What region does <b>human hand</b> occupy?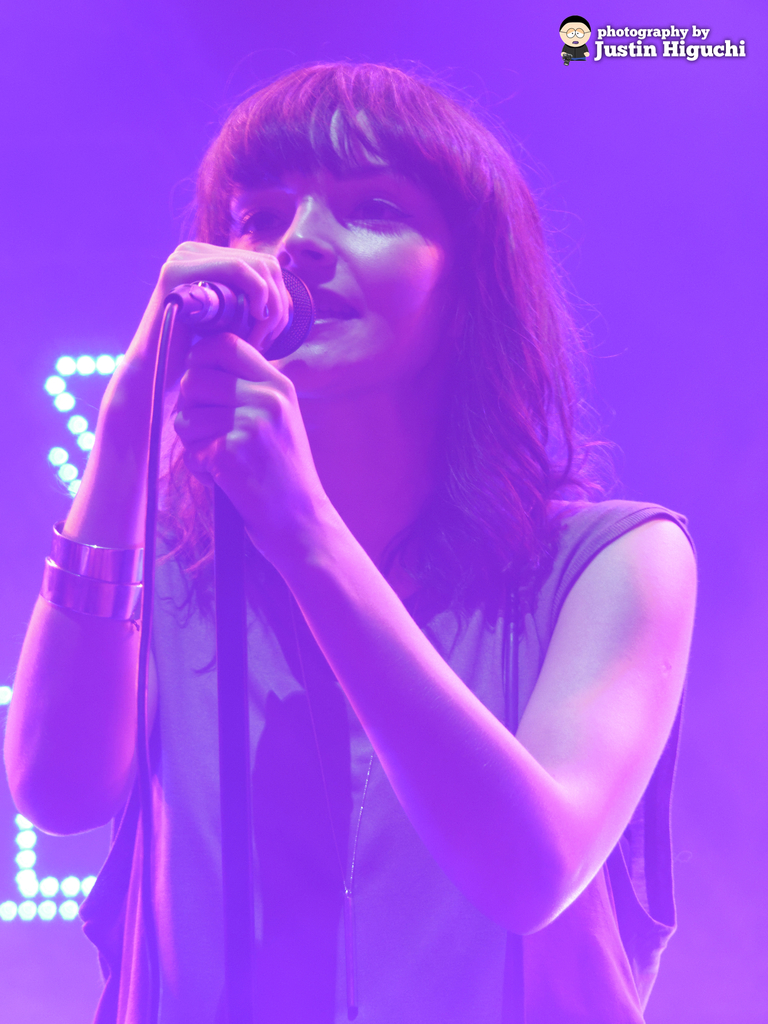
x1=170, y1=332, x2=327, y2=566.
